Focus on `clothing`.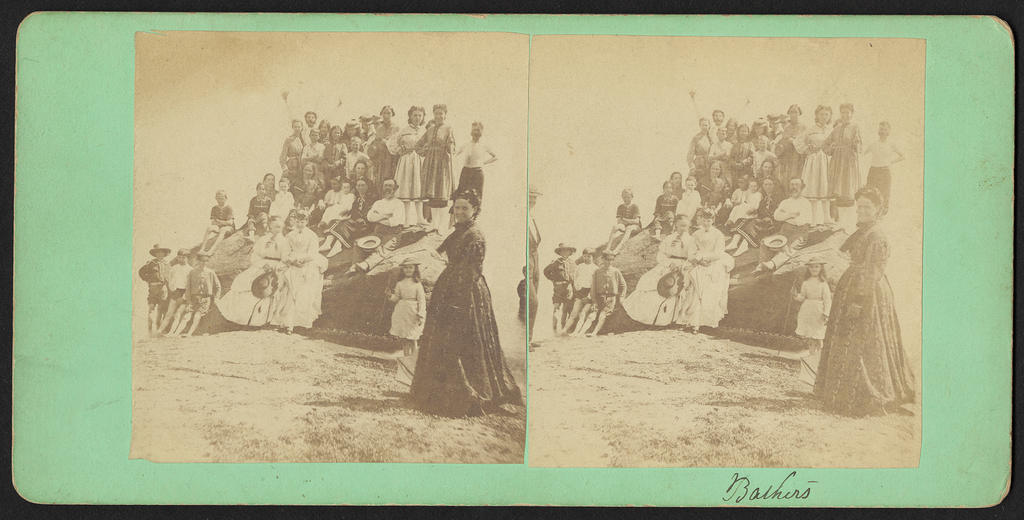
Focused at (x1=139, y1=259, x2=173, y2=282).
